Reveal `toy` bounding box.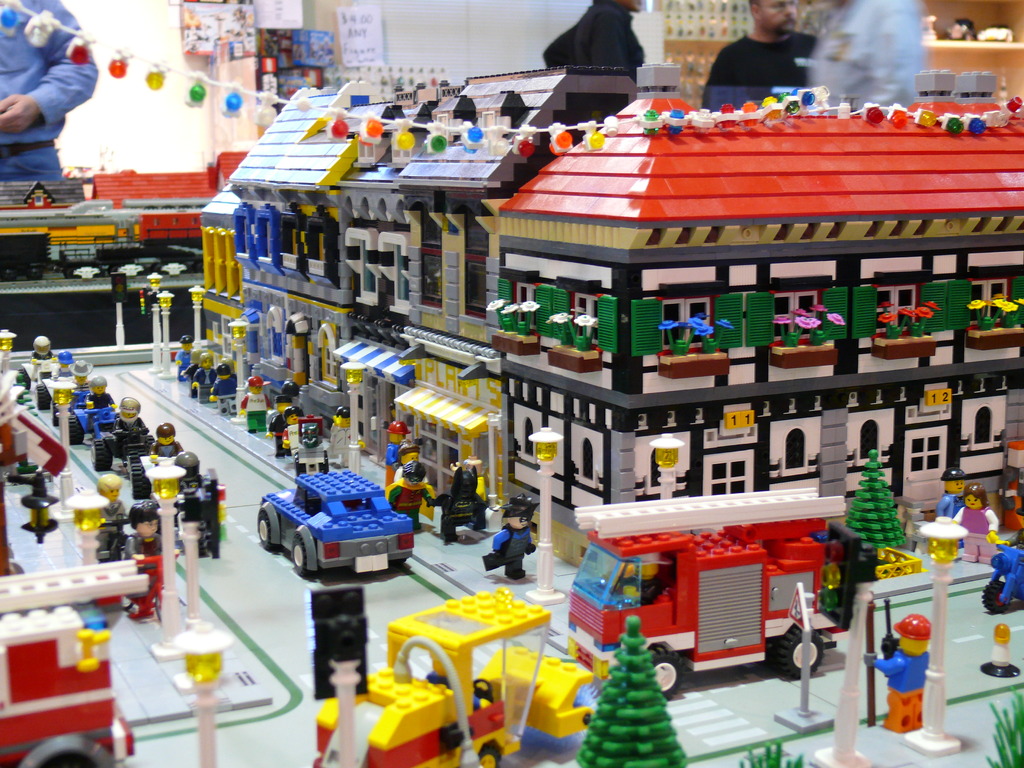
Revealed: [133,420,179,499].
